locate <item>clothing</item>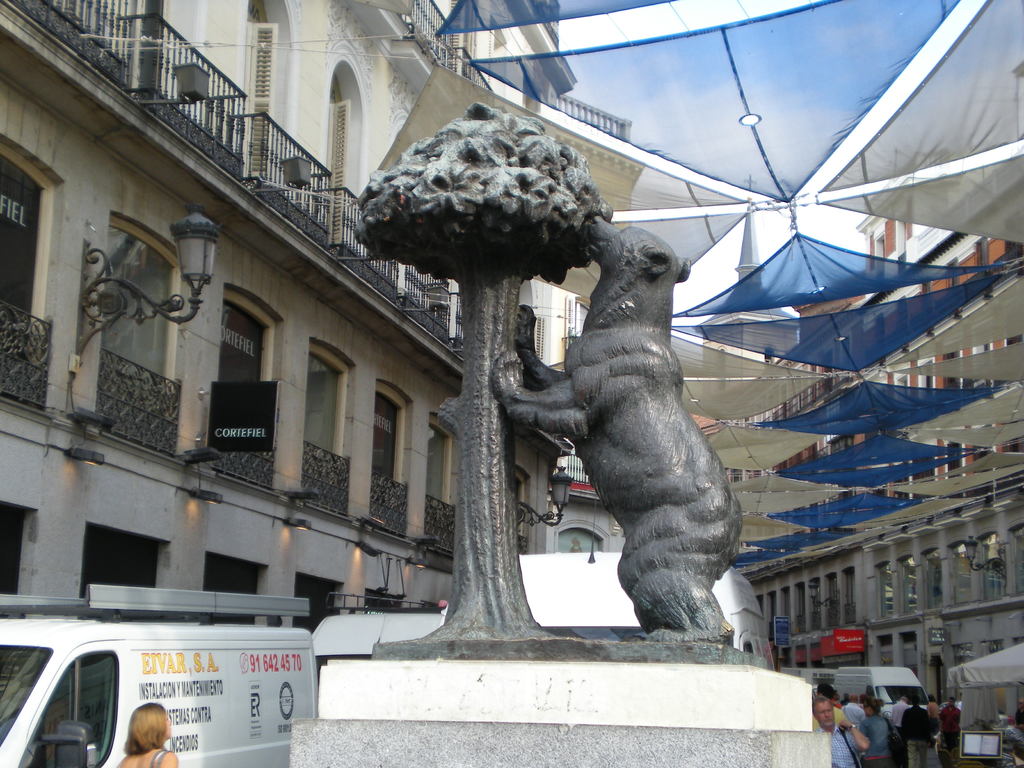
[926,698,940,716]
